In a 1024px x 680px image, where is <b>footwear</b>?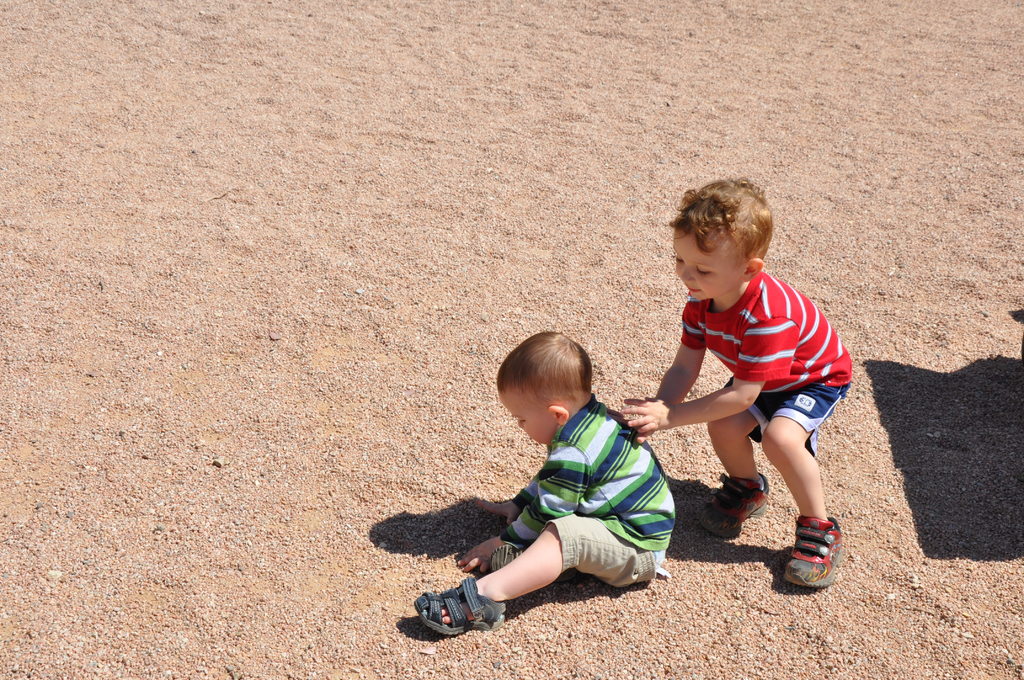
(x1=491, y1=544, x2=529, y2=575).
